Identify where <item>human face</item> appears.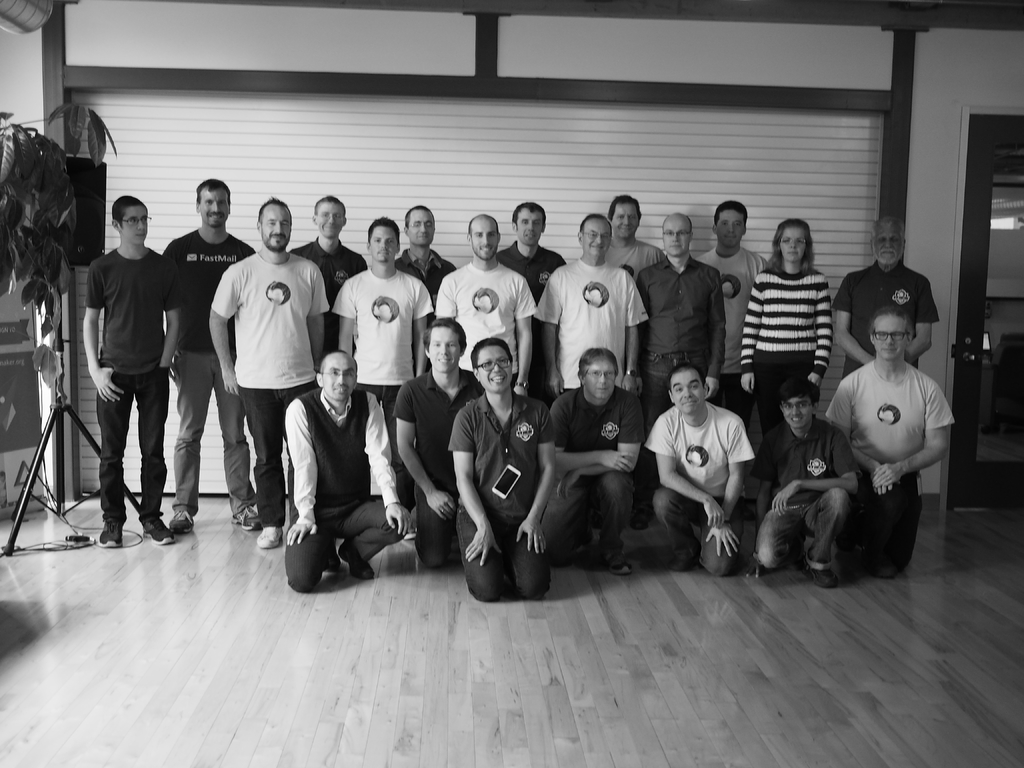
Appears at 669 370 703 414.
